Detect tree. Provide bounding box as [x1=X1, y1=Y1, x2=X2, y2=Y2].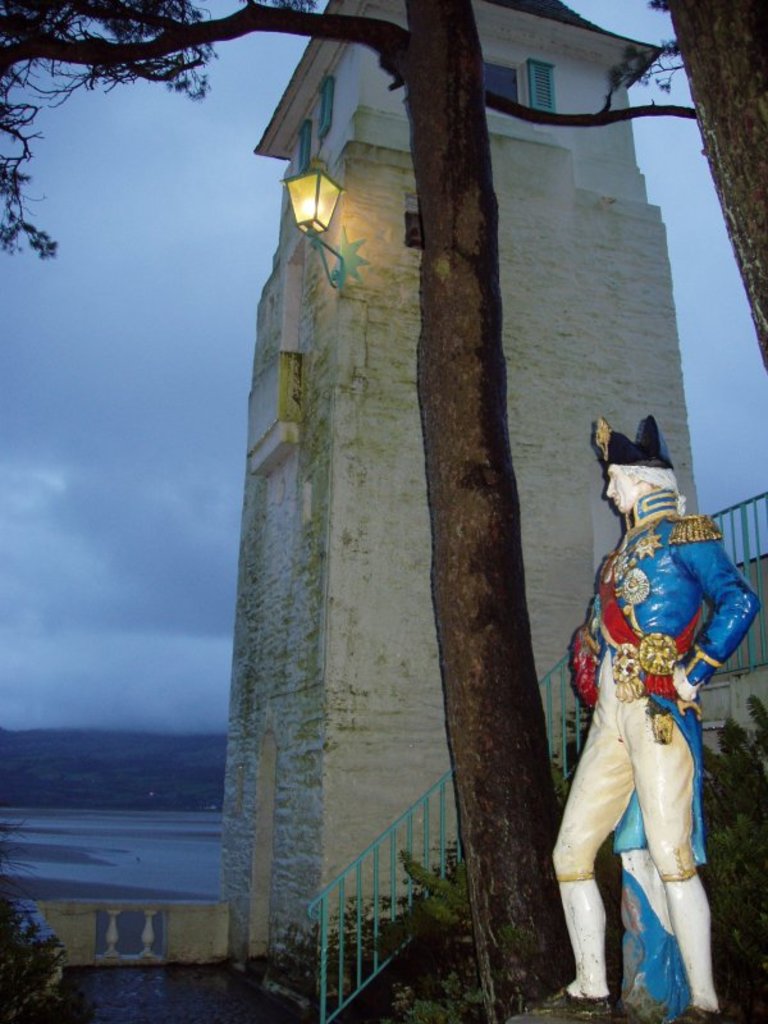
[x1=0, y1=0, x2=698, y2=1019].
